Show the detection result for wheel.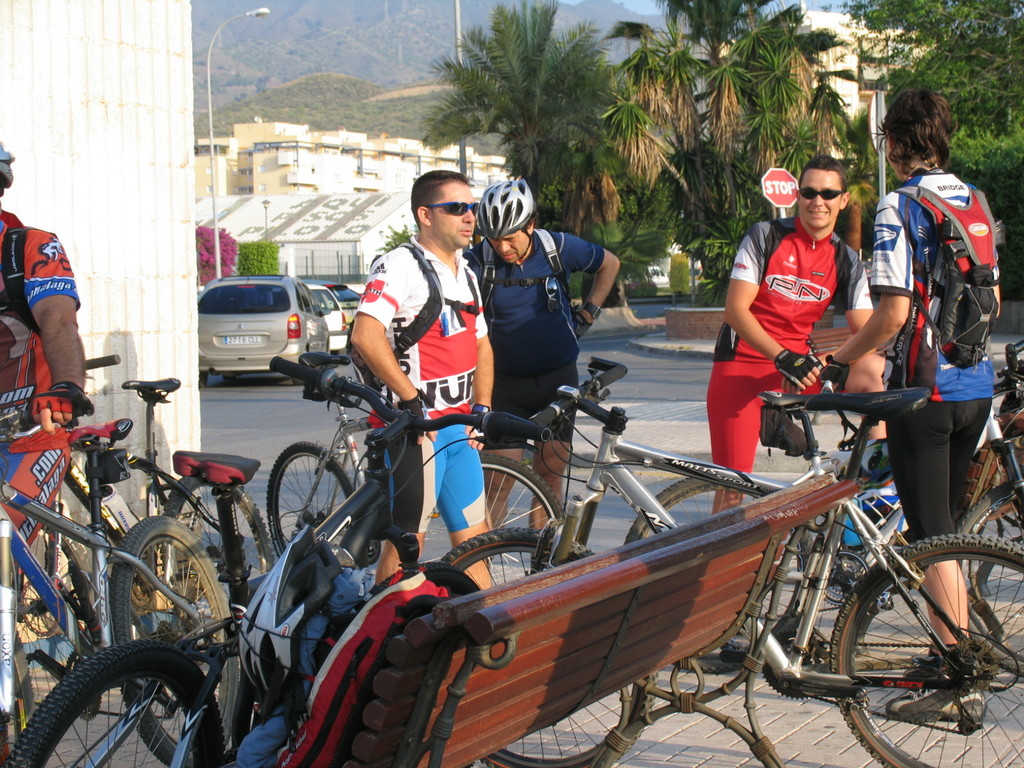
box(154, 474, 273, 623).
